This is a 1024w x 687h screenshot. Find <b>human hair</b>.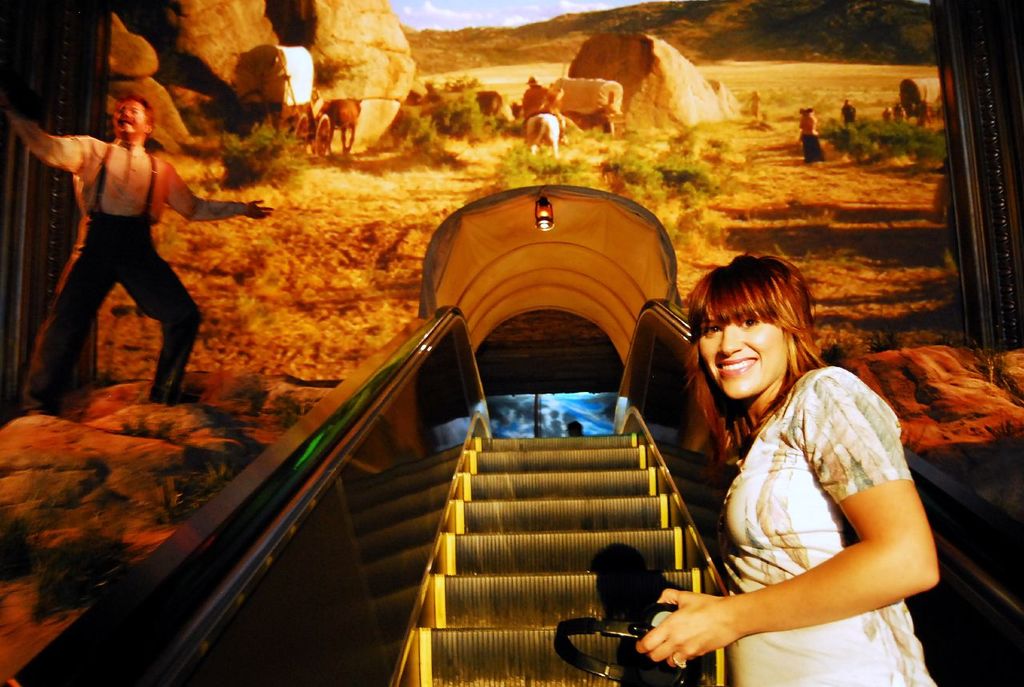
Bounding box: left=686, top=251, right=827, bottom=455.
